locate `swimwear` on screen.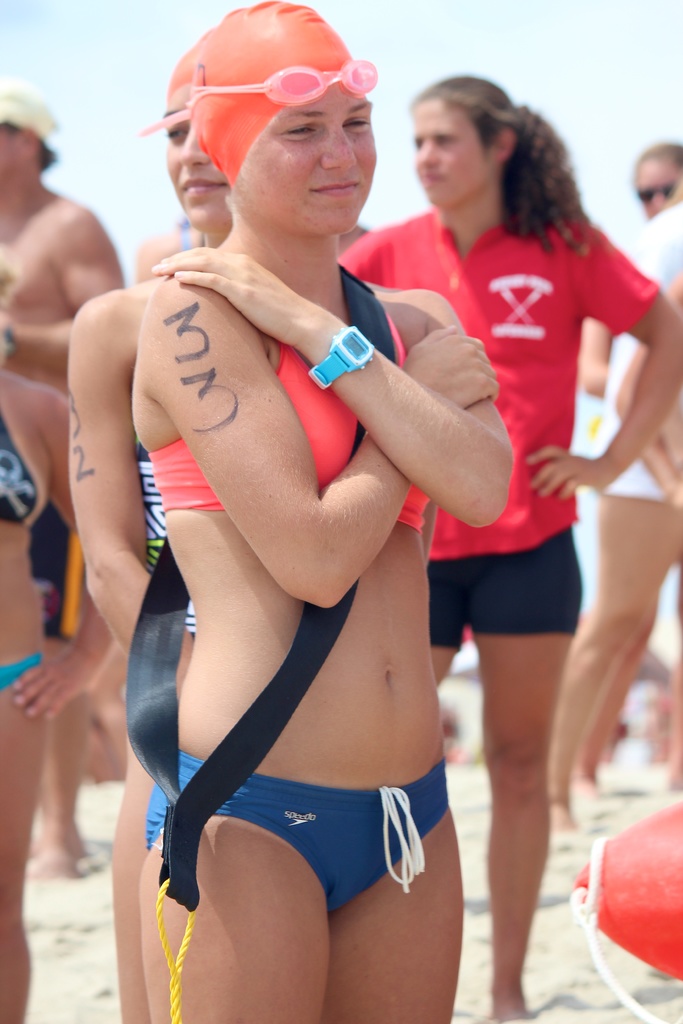
On screen at [x1=128, y1=444, x2=205, y2=650].
